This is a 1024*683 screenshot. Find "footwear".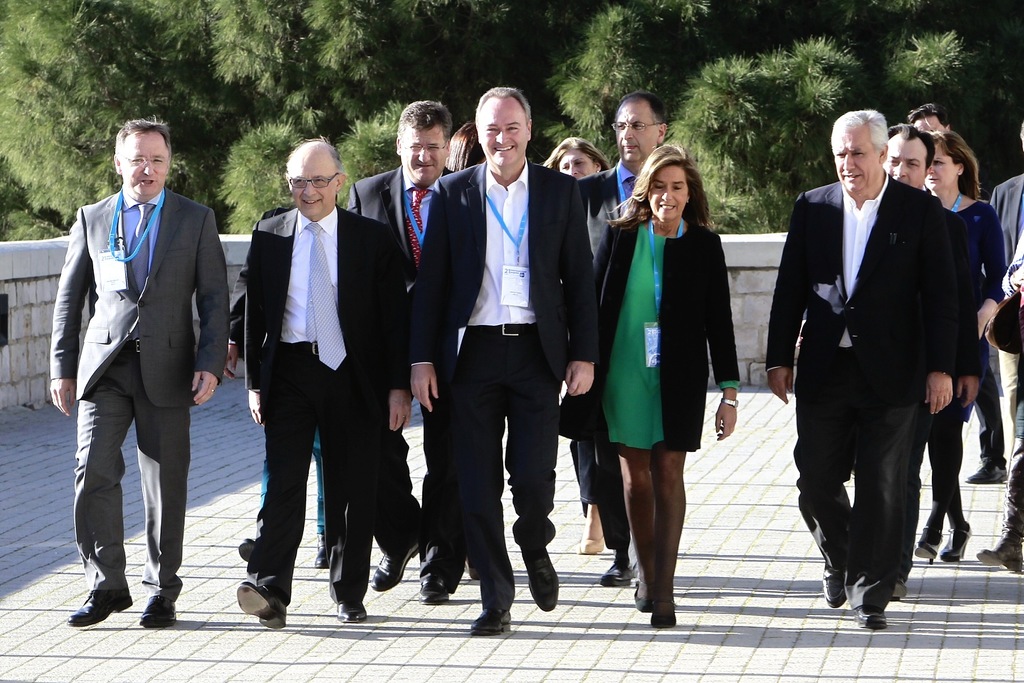
Bounding box: [left=577, top=532, right=604, bottom=556].
